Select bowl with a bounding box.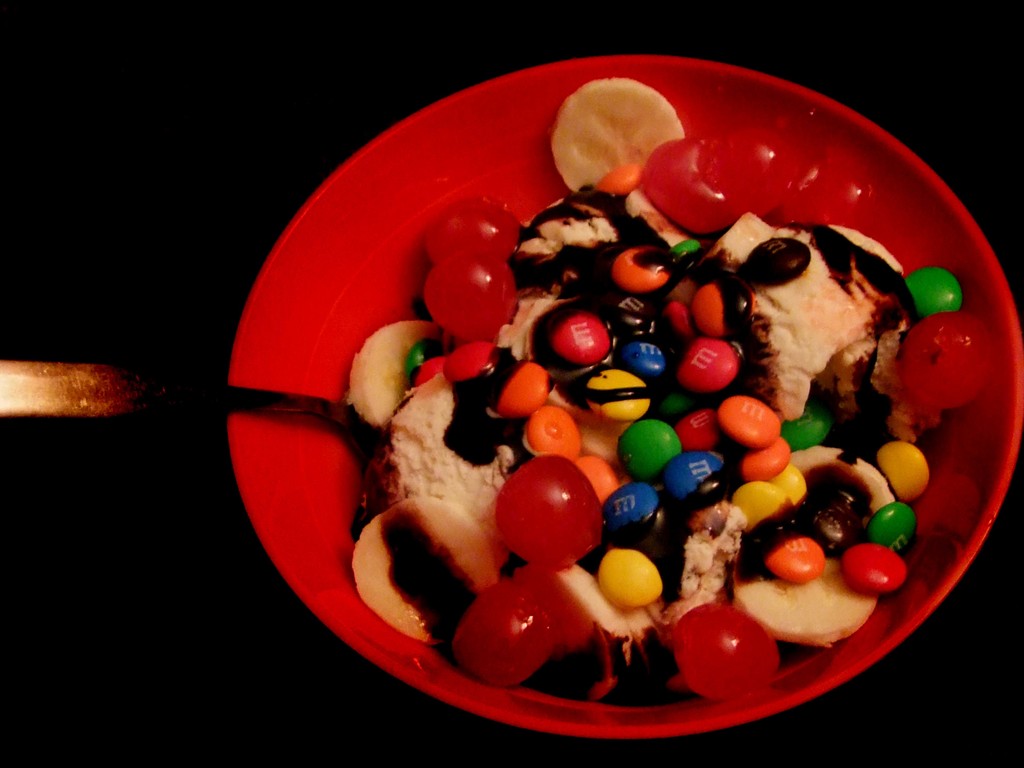
(x1=216, y1=50, x2=1023, y2=737).
